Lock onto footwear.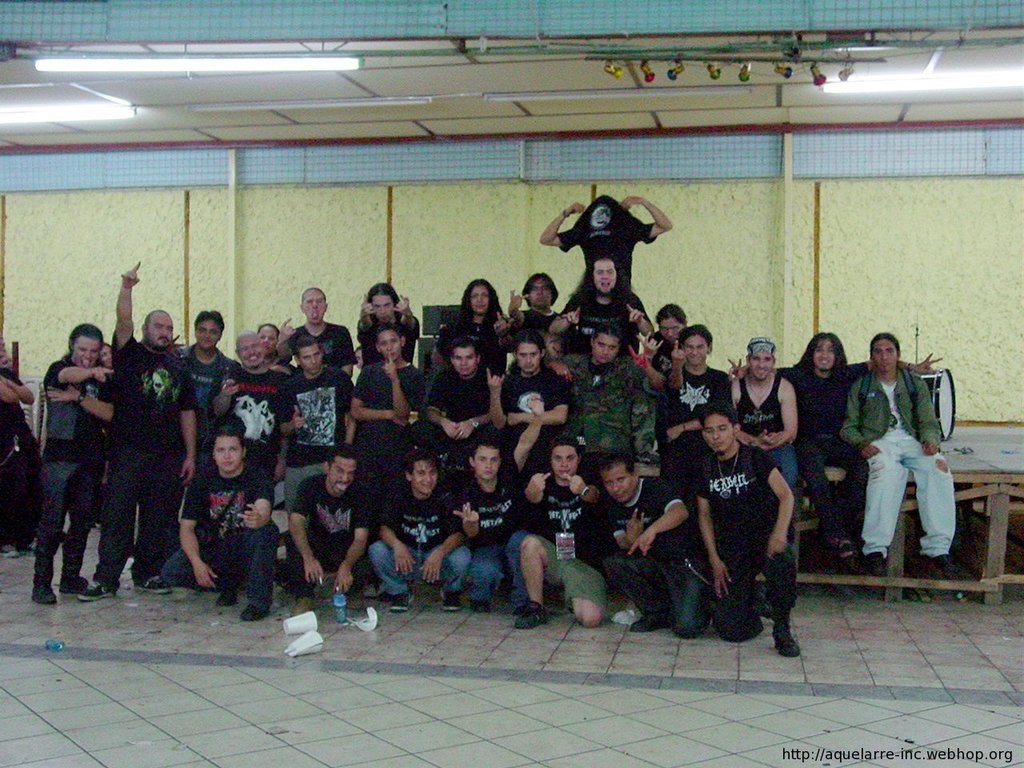
Locked: bbox=(868, 554, 886, 575).
